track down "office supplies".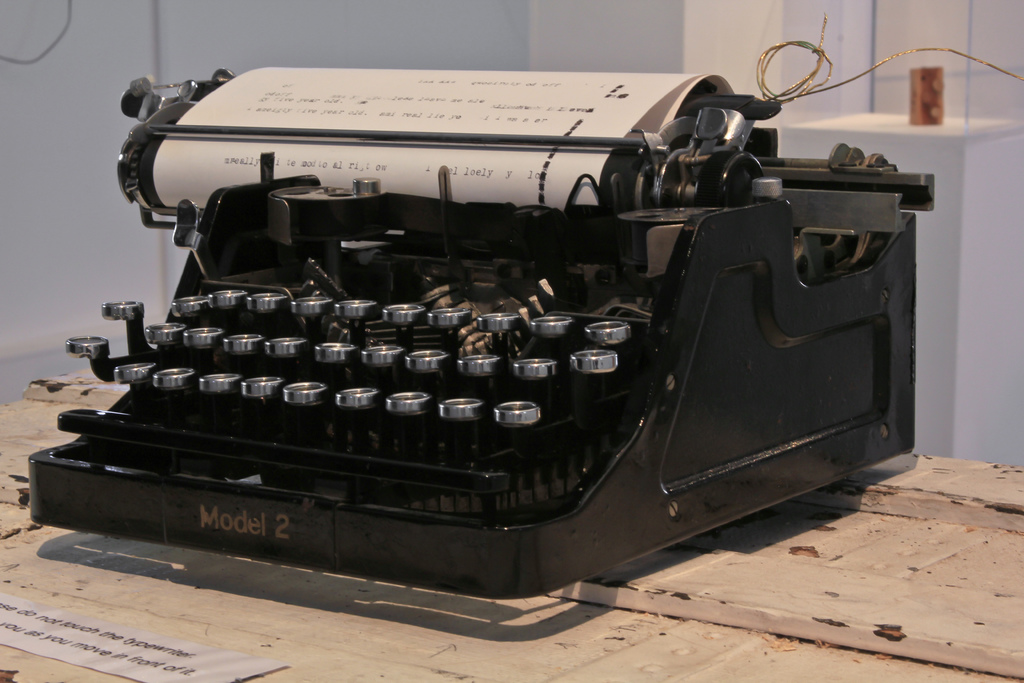
Tracked to box=[40, 50, 932, 602].
